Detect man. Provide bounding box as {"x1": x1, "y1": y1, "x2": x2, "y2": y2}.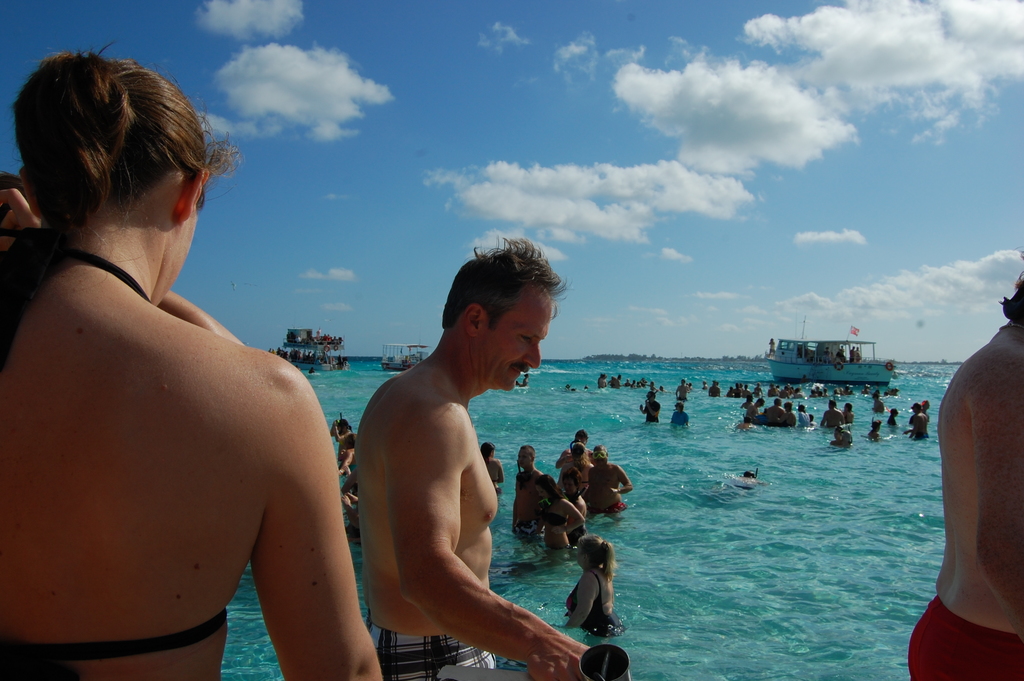
{"x1": 764, "y1": 398, "x2": 787, "y2": 427}.
